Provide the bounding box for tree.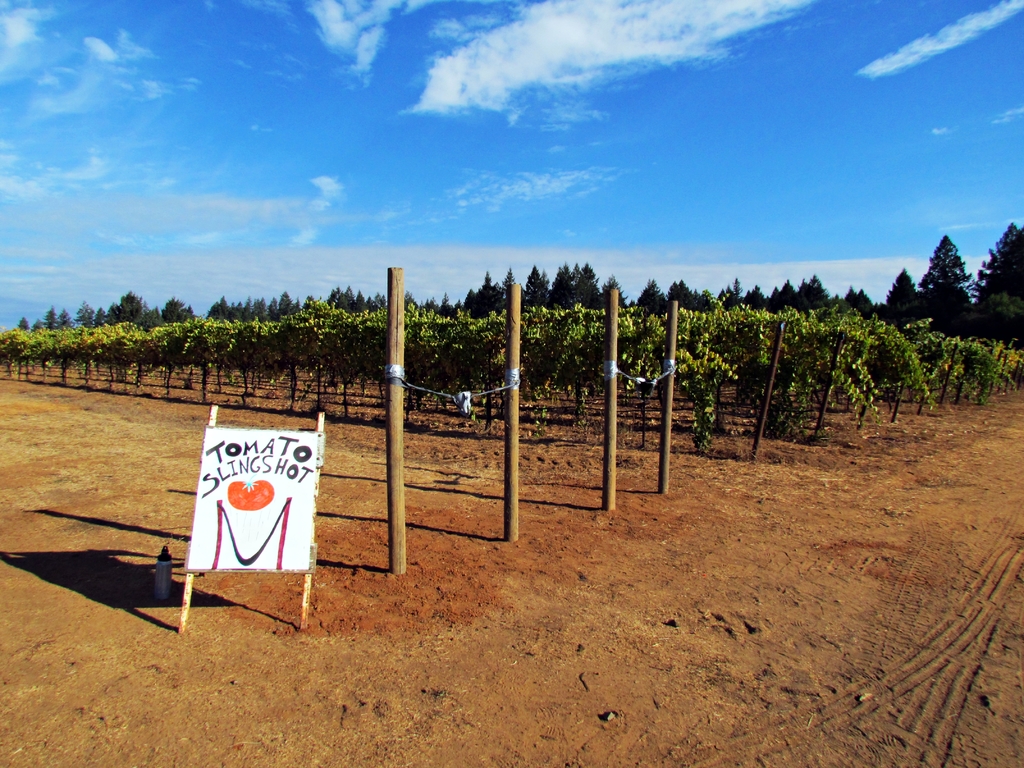
detection(763, 287, 788, 316).
